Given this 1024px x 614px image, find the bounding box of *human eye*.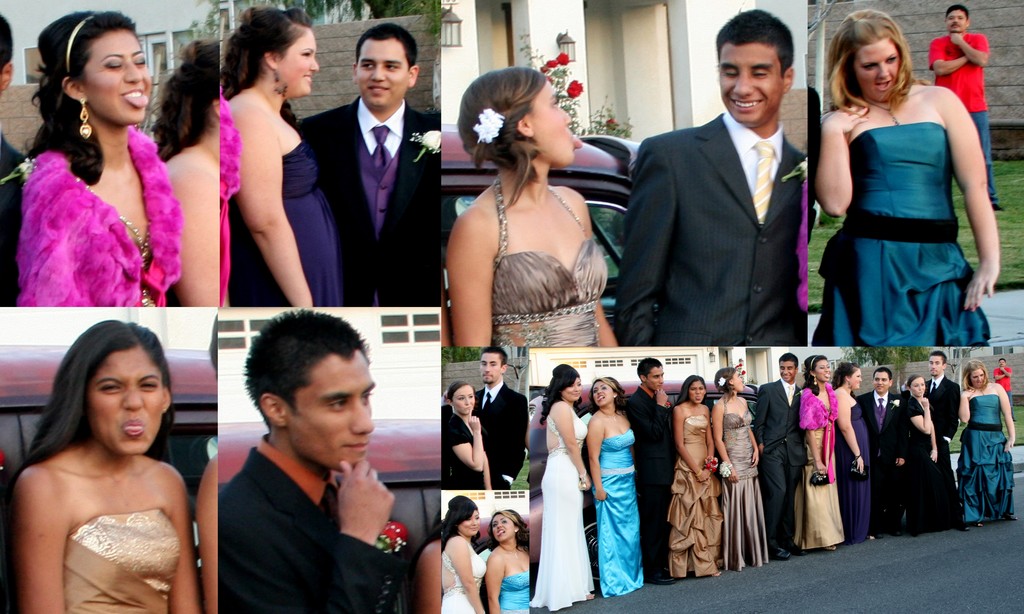
pyautogui.locateOnScreen(138, 379, 156, 393).
